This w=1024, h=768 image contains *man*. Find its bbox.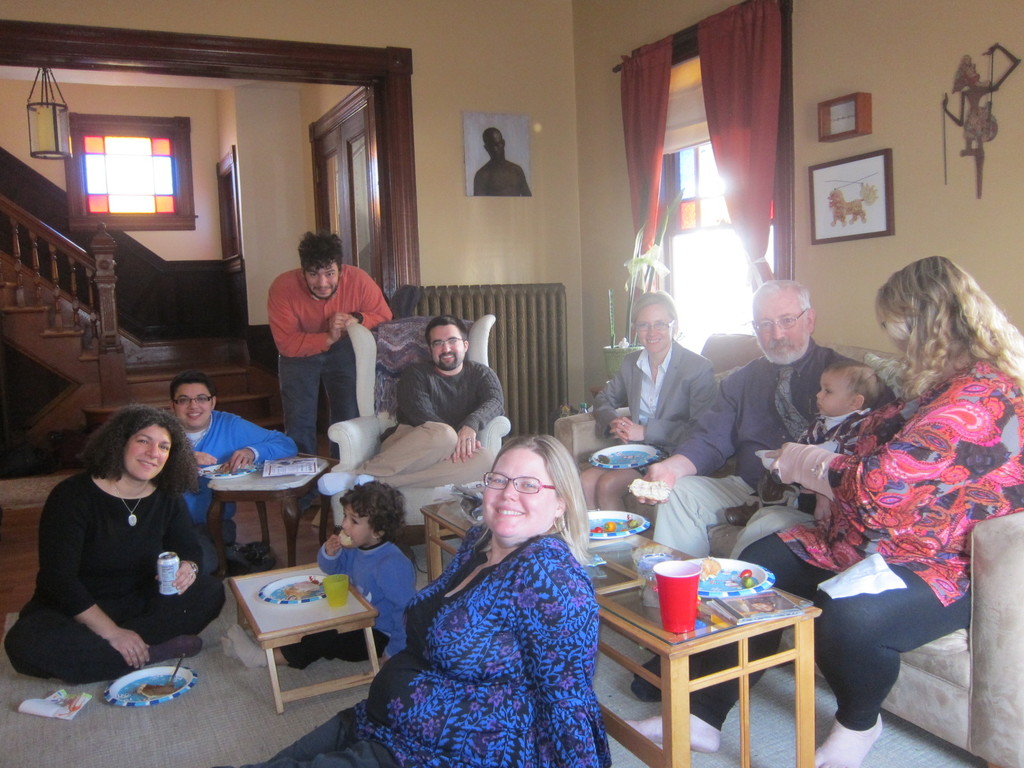
353:301:509:481.
